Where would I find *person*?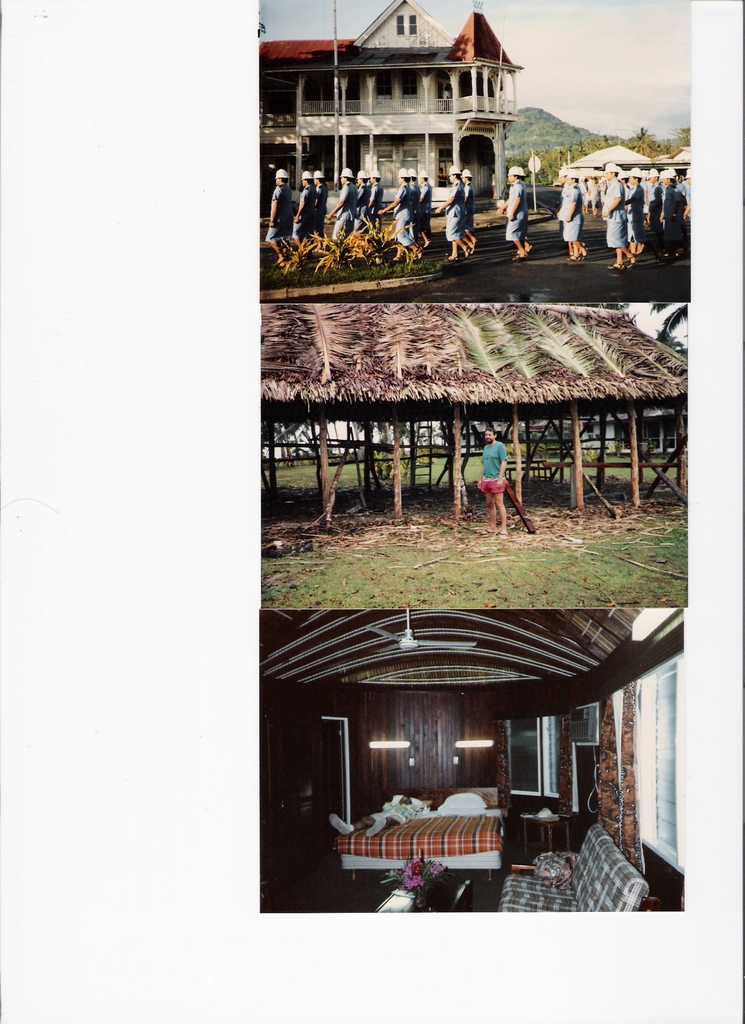
At detection(477, 419, 508, 540).
